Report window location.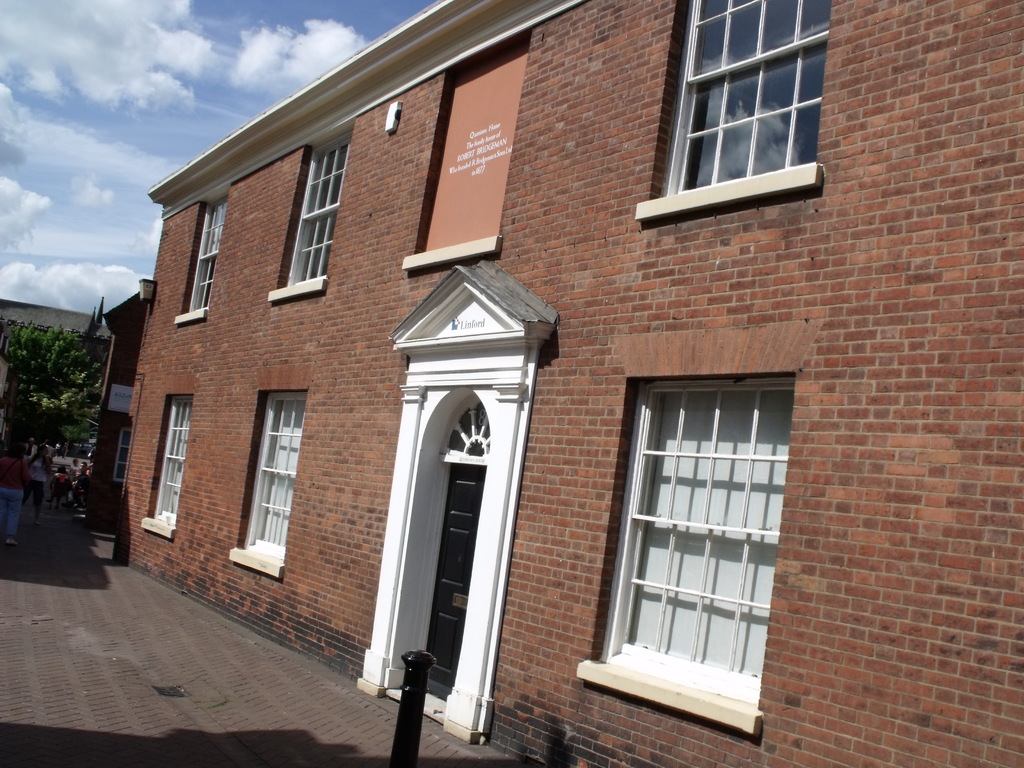
Report: (190, 192, 230, 310).
